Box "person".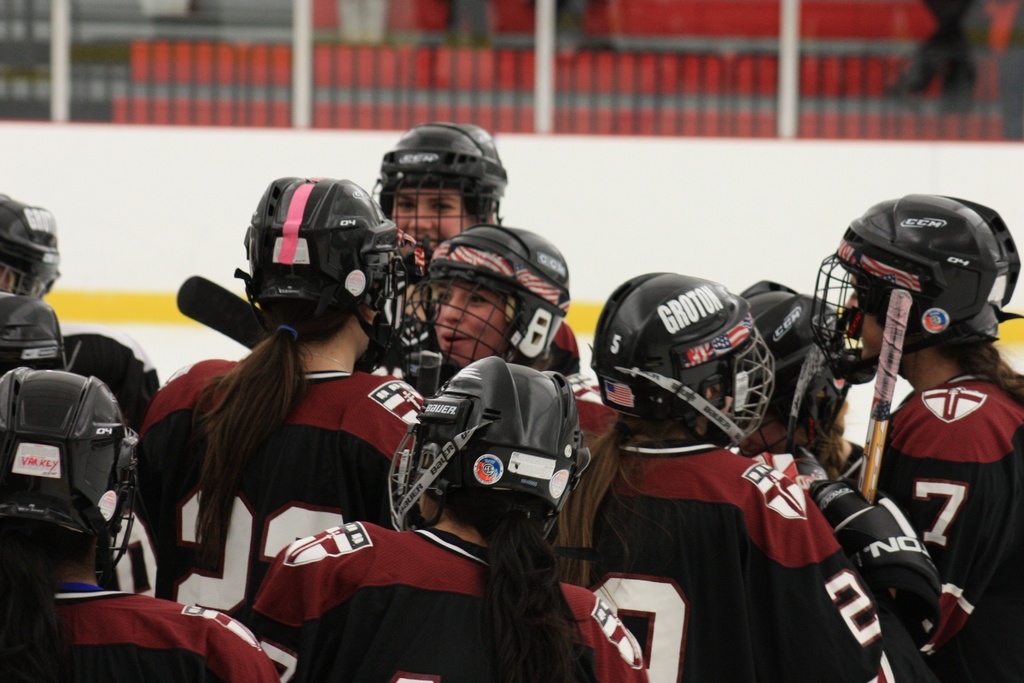
(881, 0, 980, 115).
